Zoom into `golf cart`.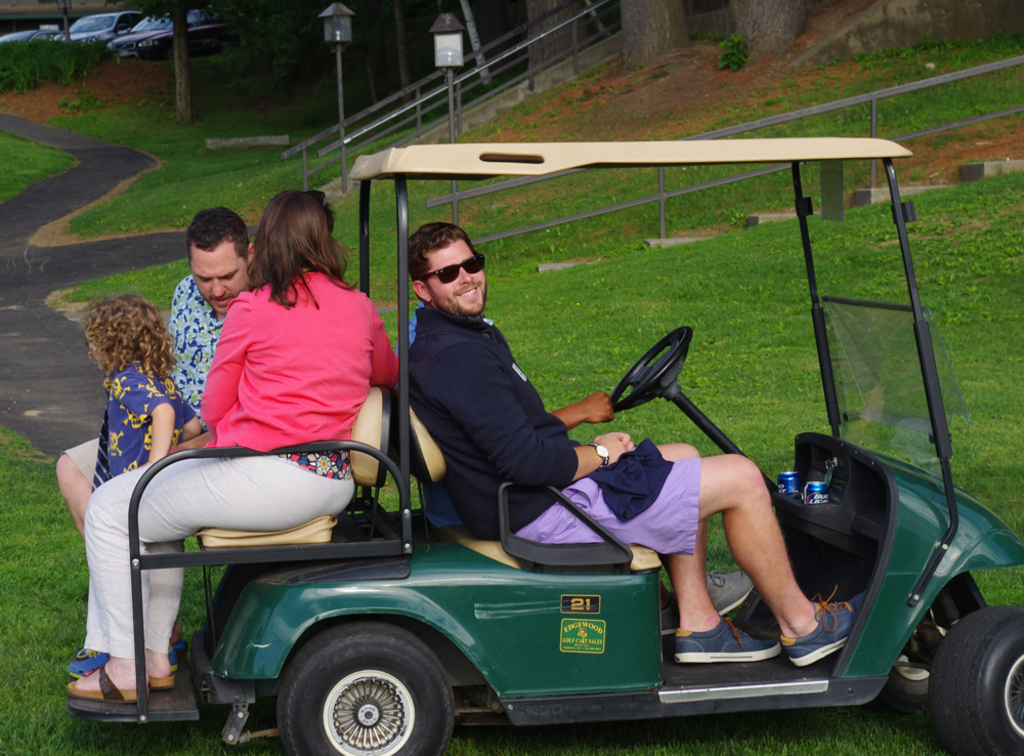
Zoom target: bbox(70, 137, 1023, 755).
